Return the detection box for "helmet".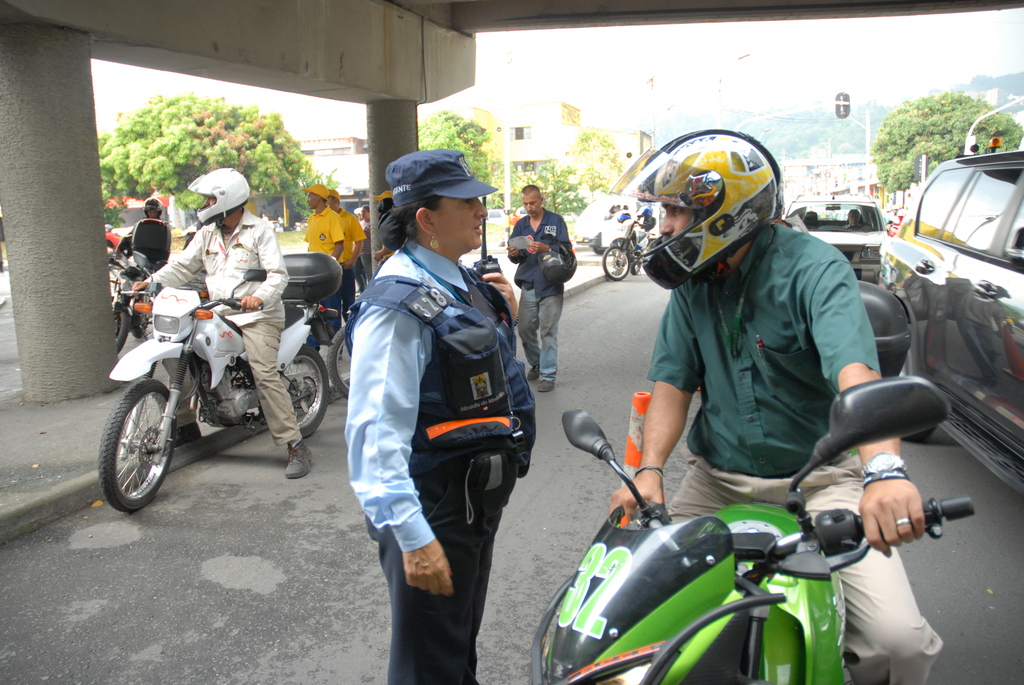
(x1=638, y1=205, x2=658, y2=227).
